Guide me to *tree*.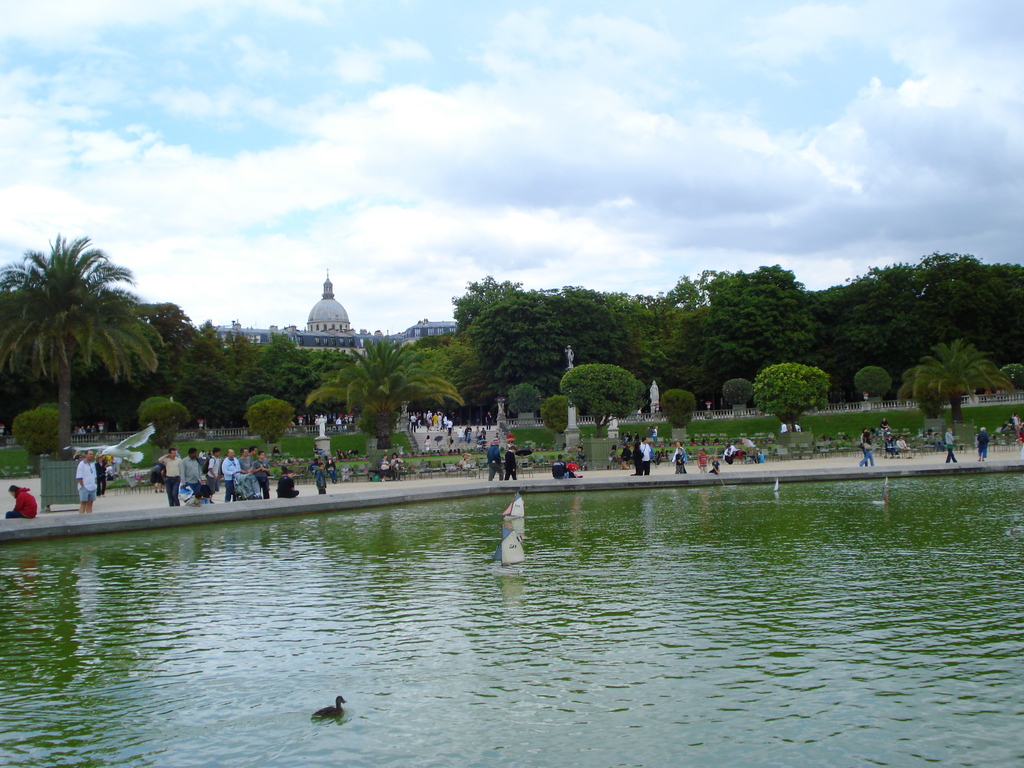
Guidance: bbox(561, 357, 652, 438).
